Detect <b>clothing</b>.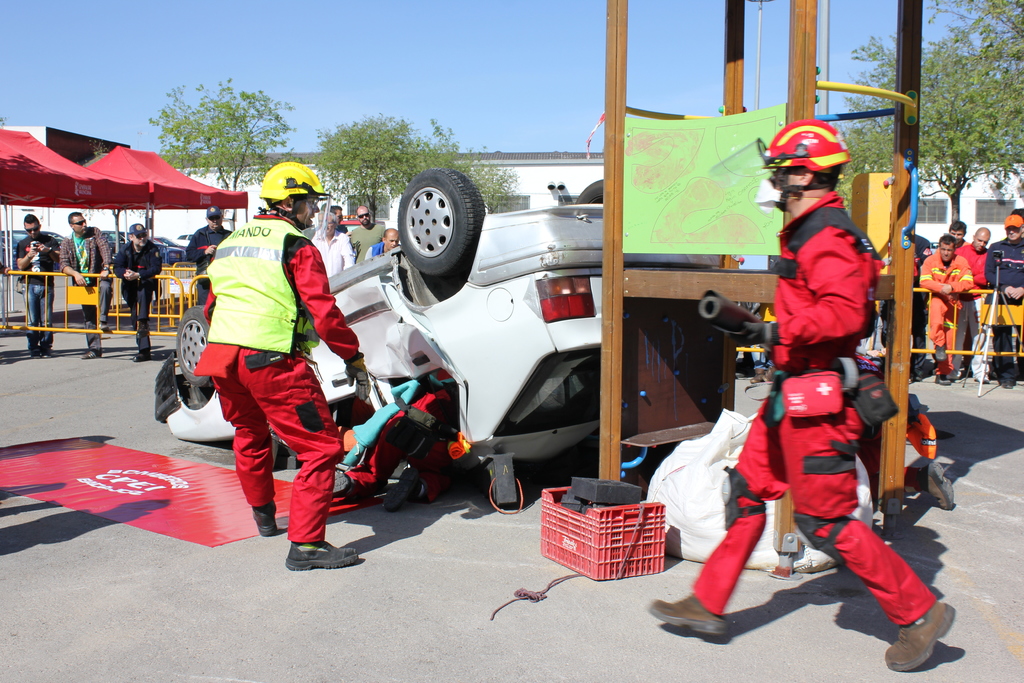
Detected at <region>189, 202, 362, 548</region>.
